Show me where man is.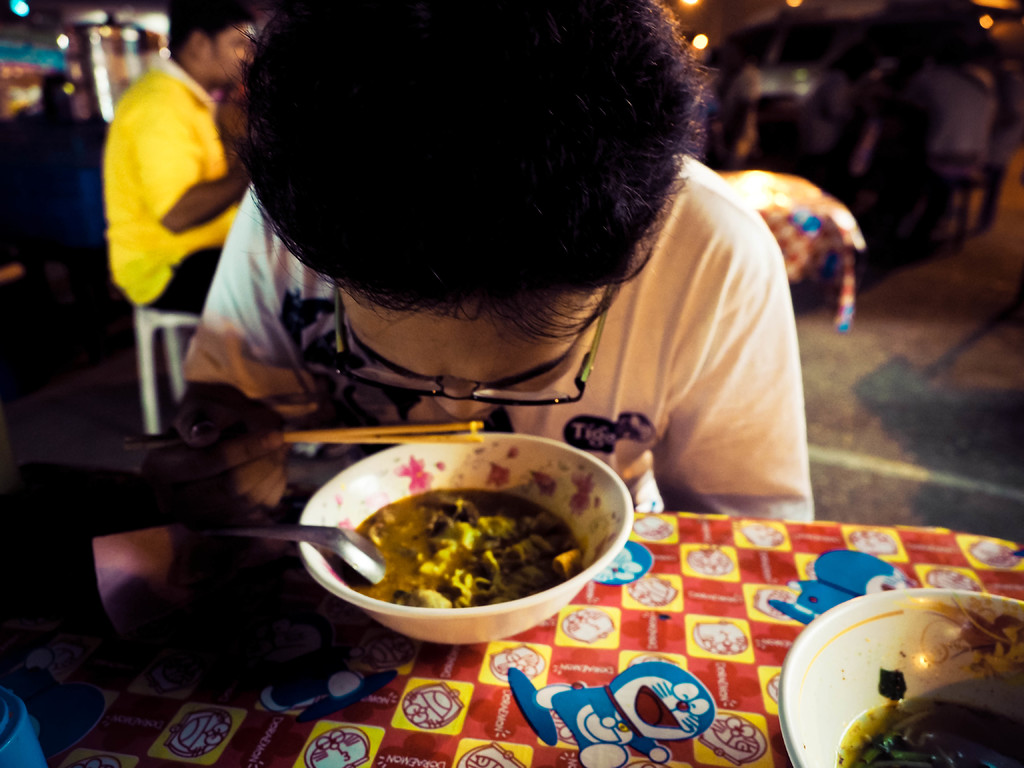
man is at detection(106, 28, 924, 609).
